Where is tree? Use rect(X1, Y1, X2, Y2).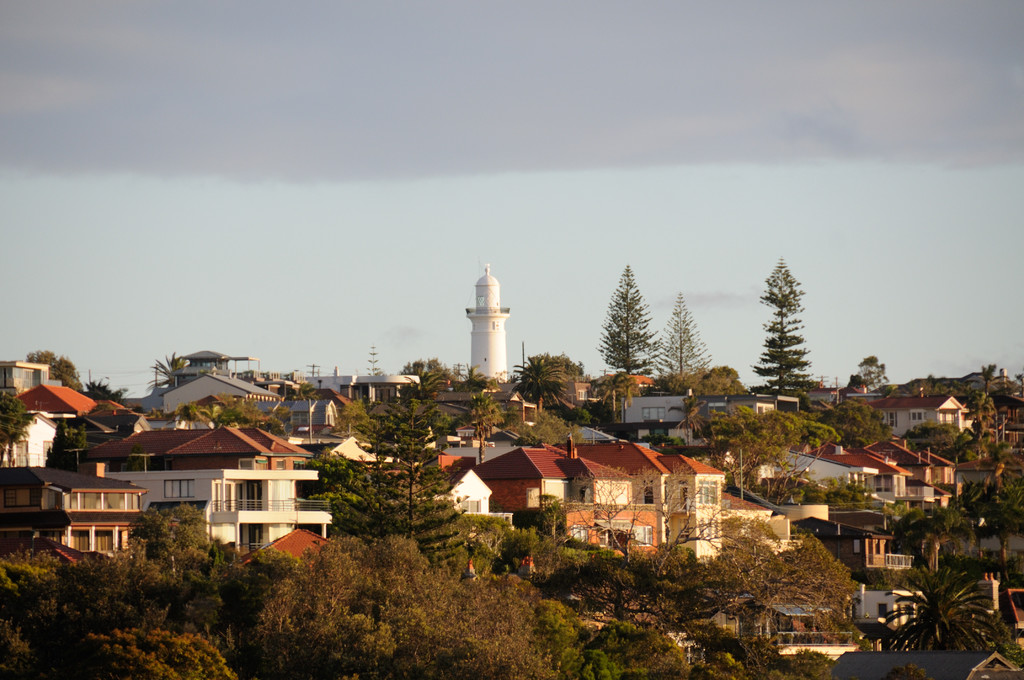
rect(852, 349, 888, 391).
